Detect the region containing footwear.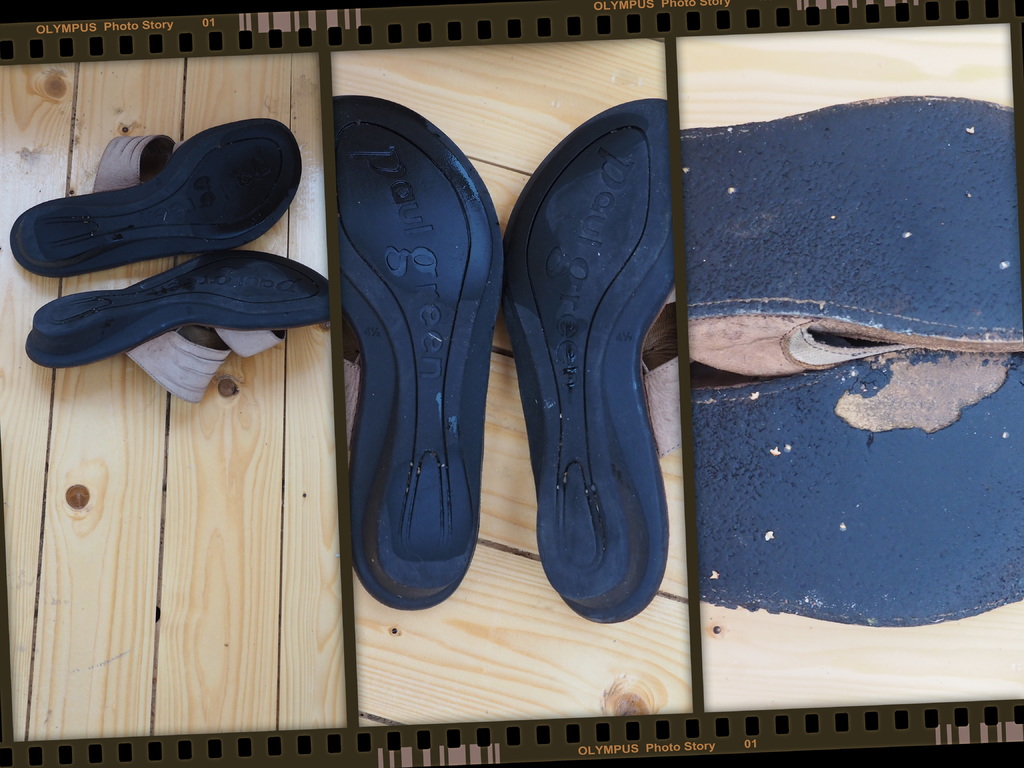
{"left": 25, "top": 249, "right": 332, "bottom": 405}.
